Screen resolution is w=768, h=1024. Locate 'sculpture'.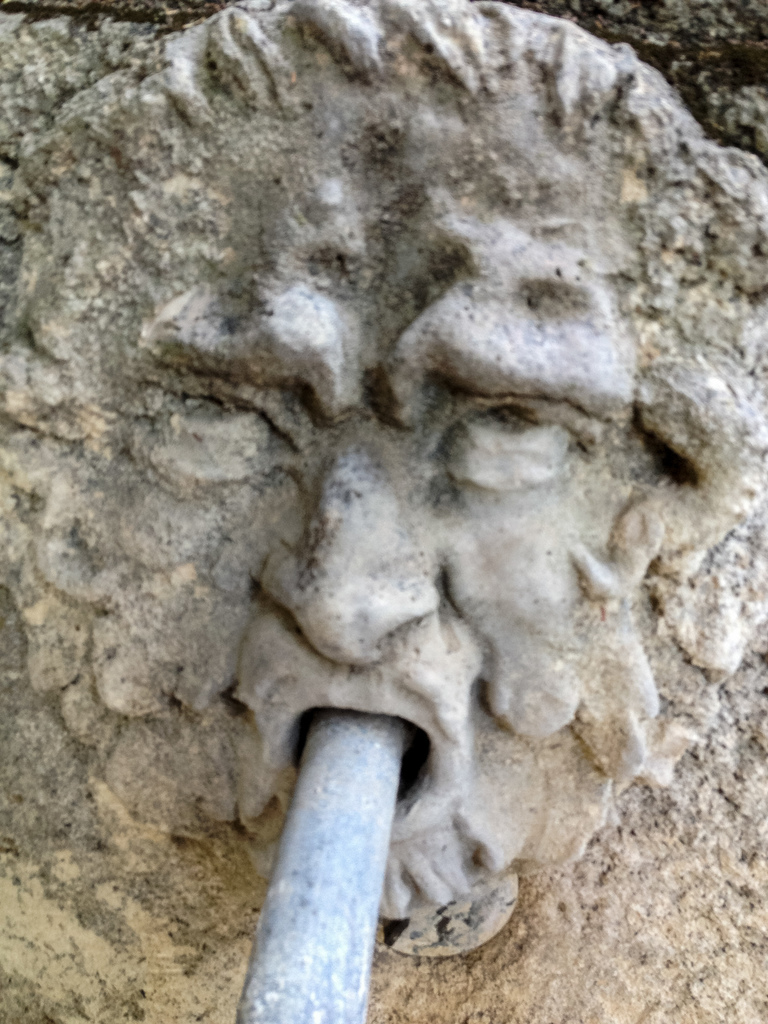
<region>108, 83, 739, 988</region>.
